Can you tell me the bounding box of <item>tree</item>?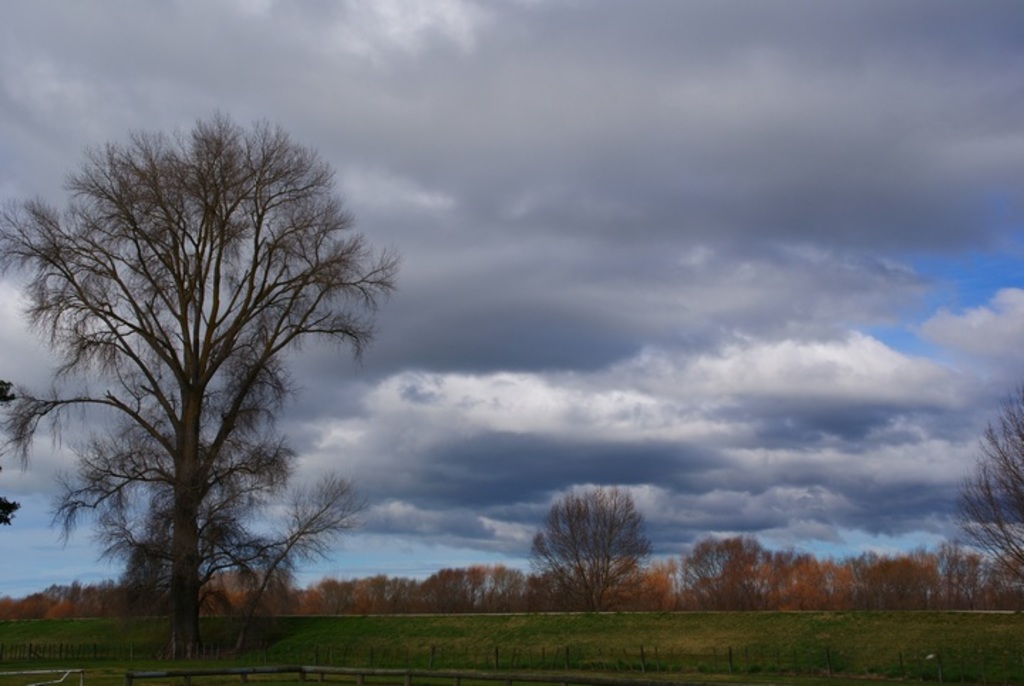
rect(0, 100, 400, 665).
